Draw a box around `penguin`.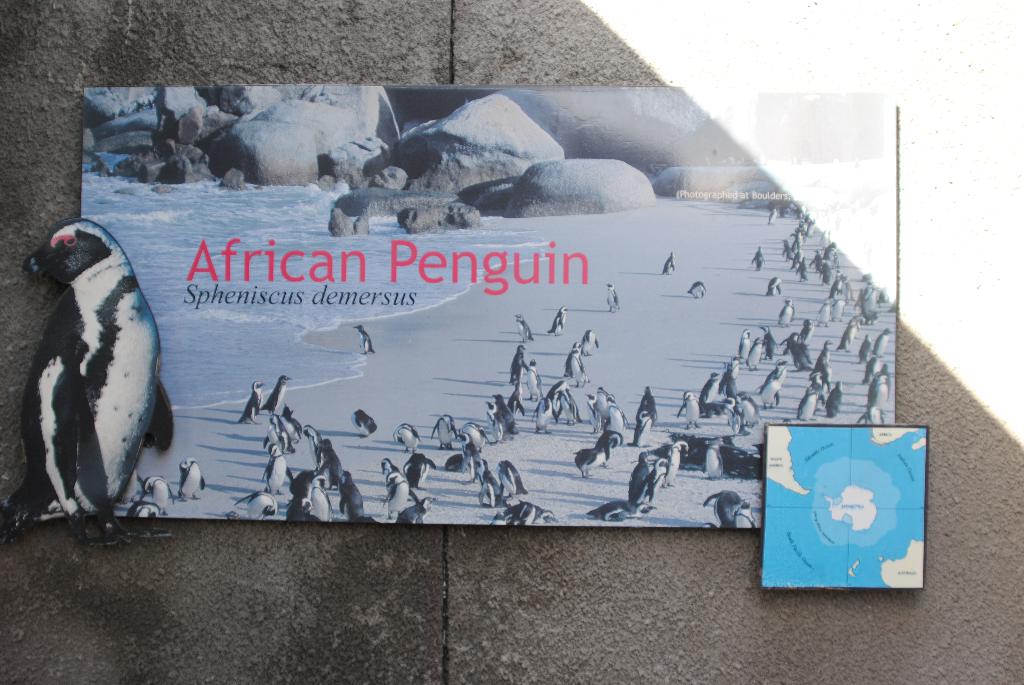
rect(516, 315, 534, 342).
